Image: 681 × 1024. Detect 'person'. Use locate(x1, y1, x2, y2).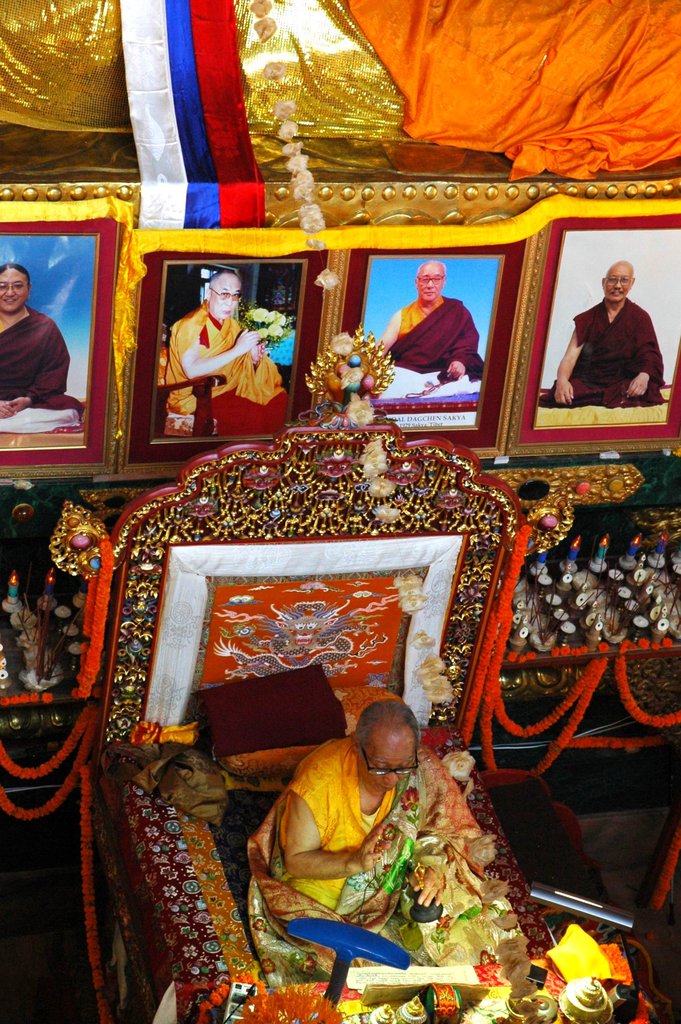
locate(536, 248, 679, 407).
